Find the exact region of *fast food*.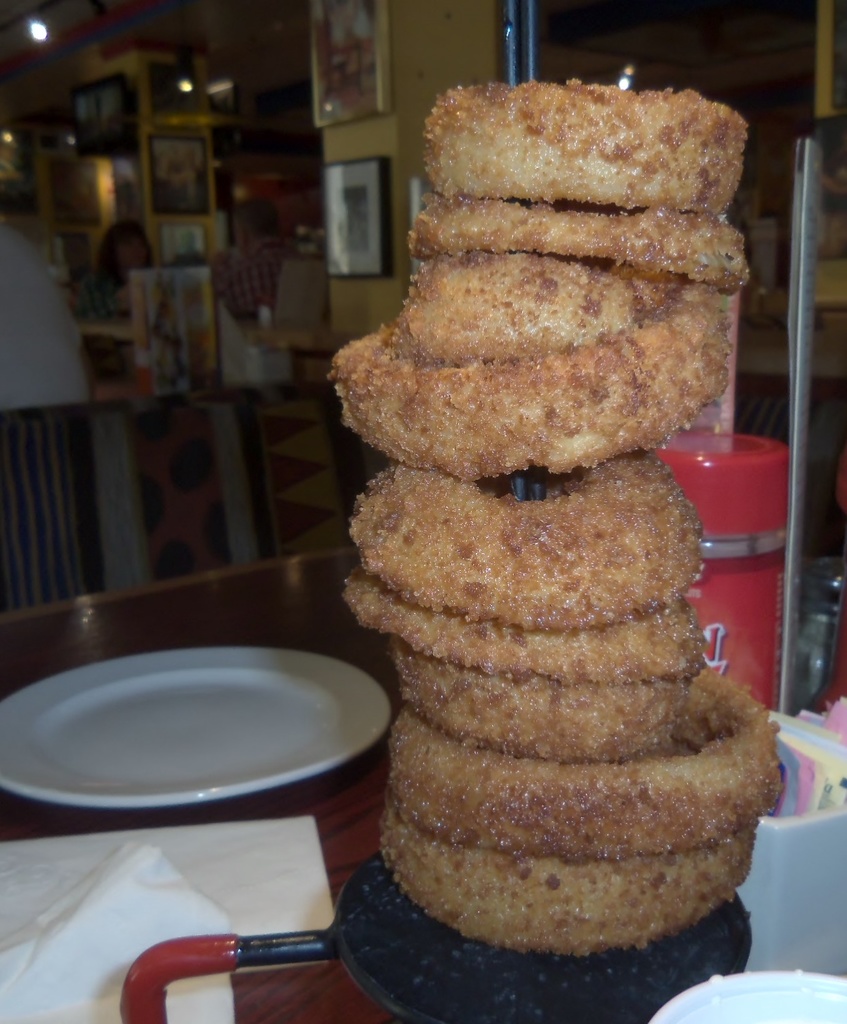
Exact region: 398/206/750/297.
